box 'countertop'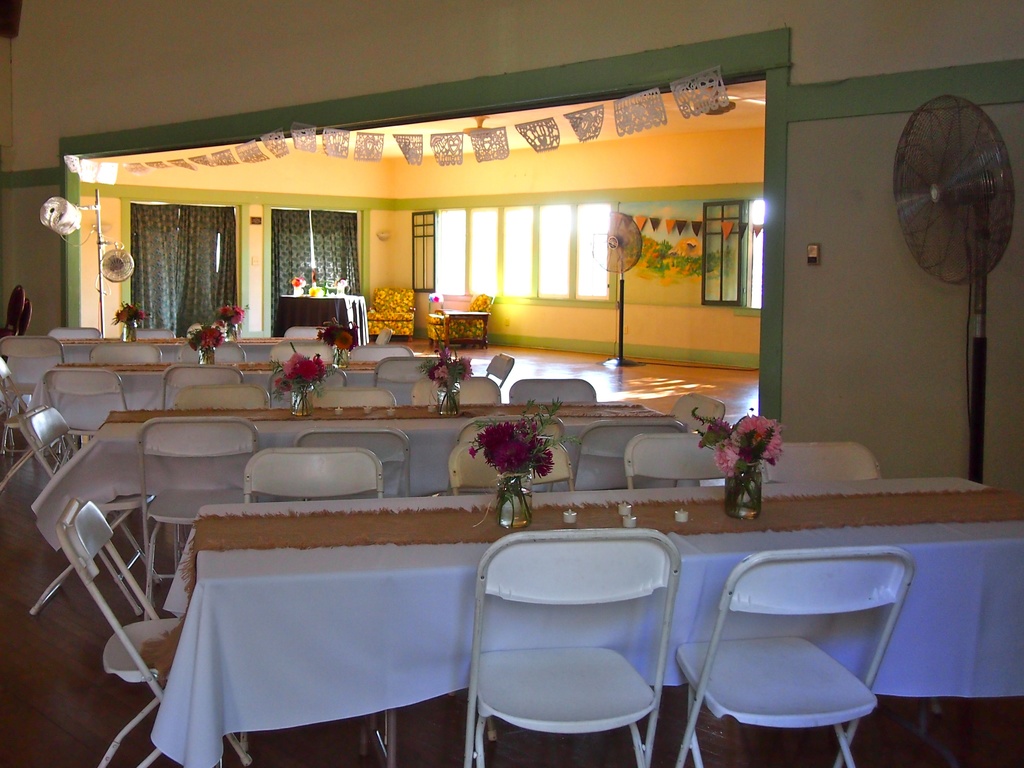
bbox=(101, 394, 673, 446)
